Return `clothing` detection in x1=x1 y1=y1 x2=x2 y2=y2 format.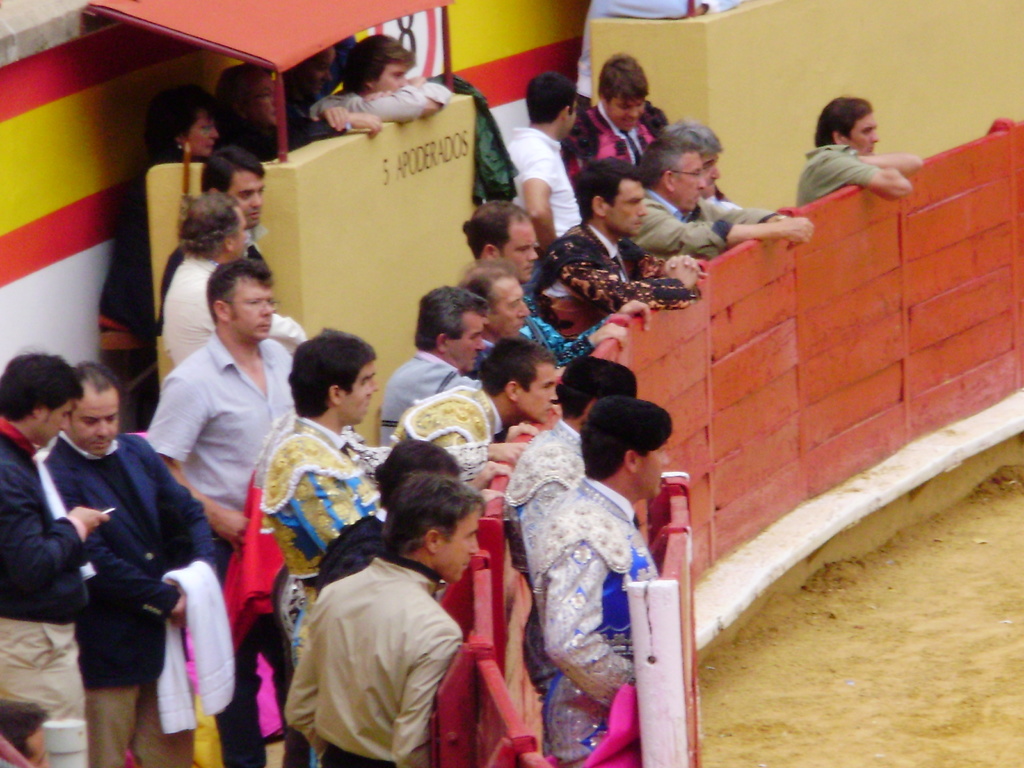
x1=280 y1=548 x2=462 y2=765.
